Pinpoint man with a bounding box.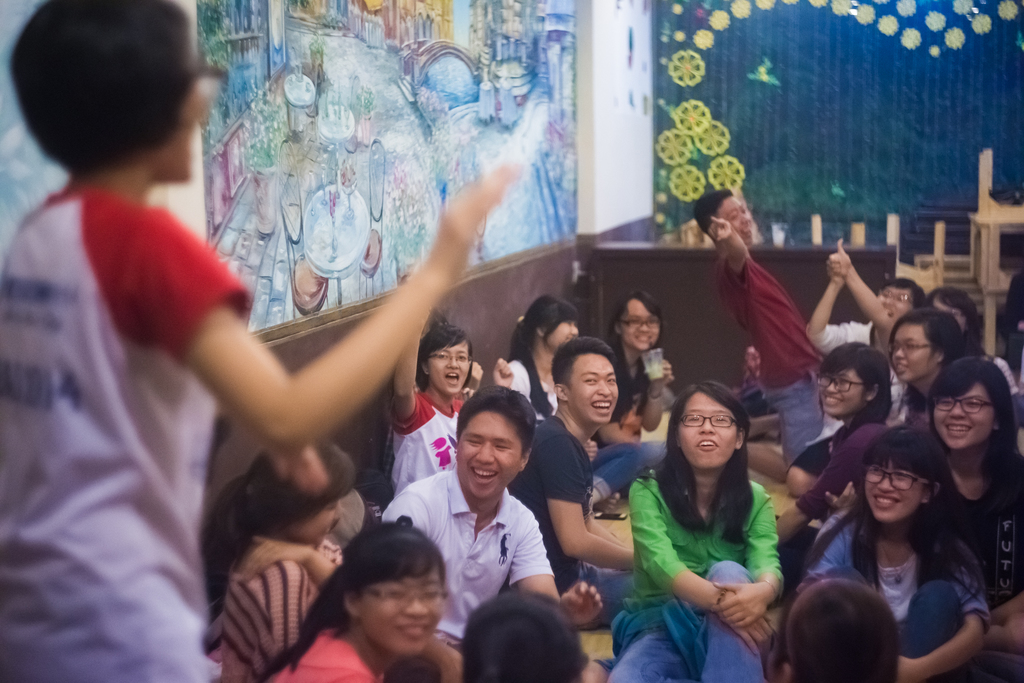
crop(508, 339, 633, 631).
